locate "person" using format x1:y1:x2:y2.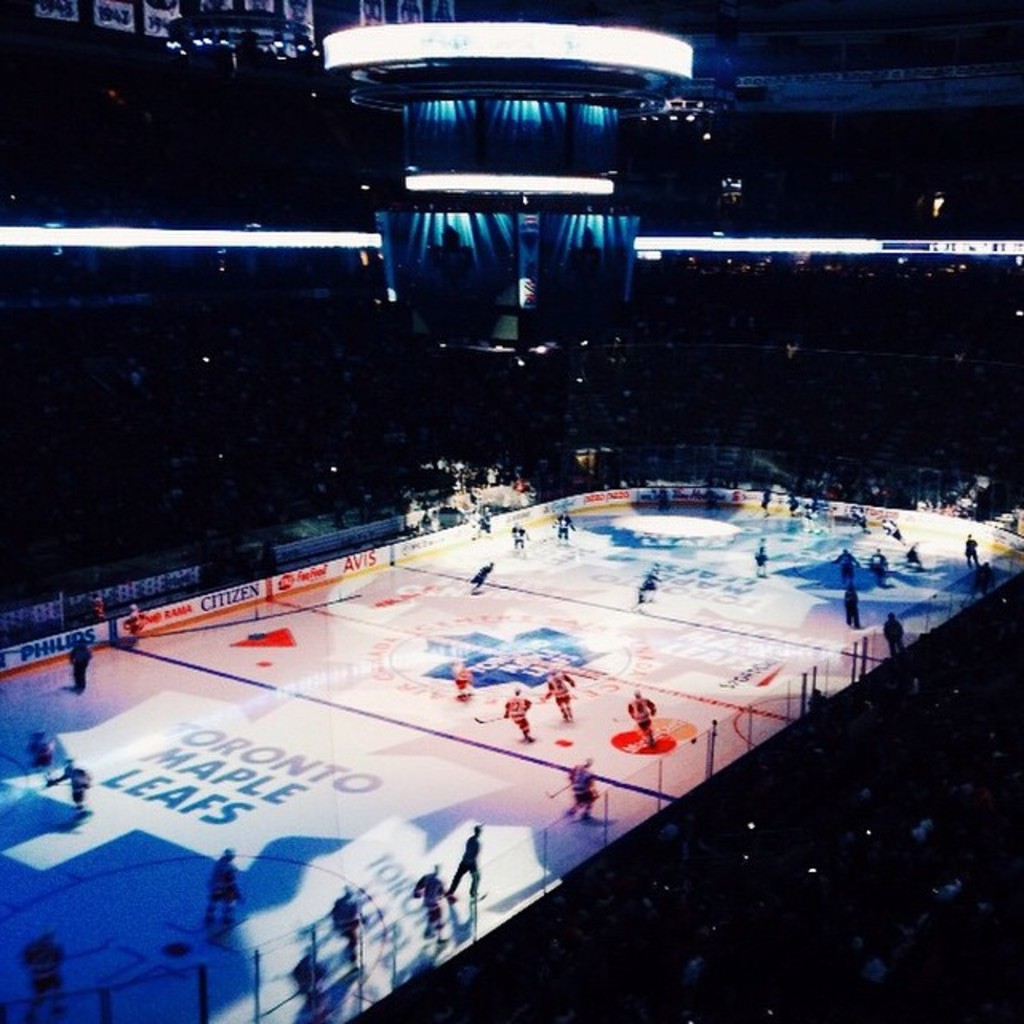
626:677:664:744.
